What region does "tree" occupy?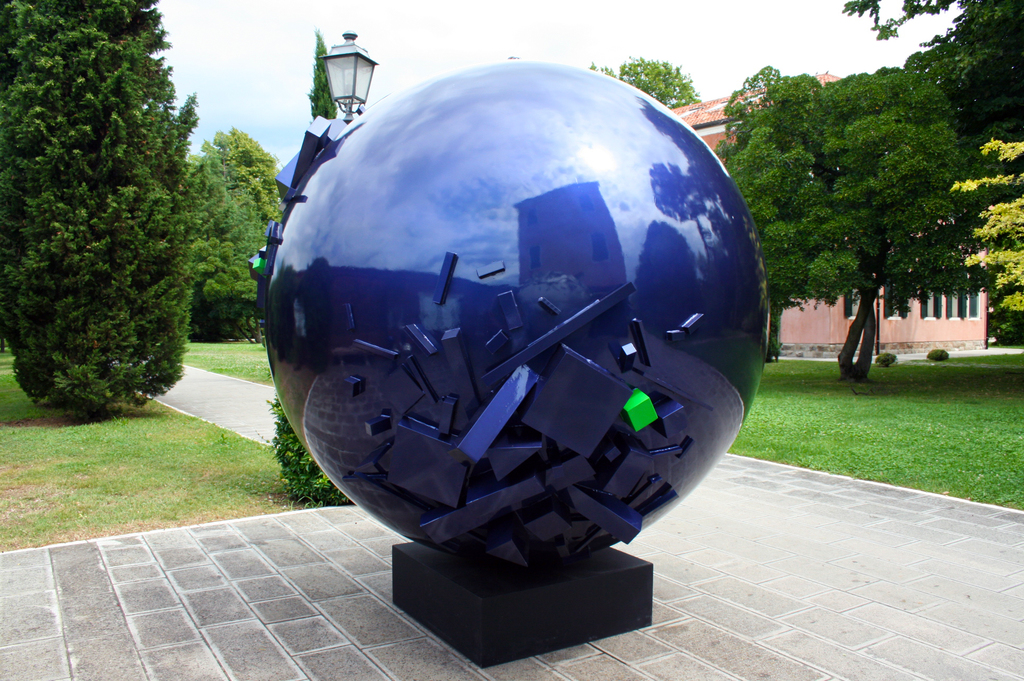
[0,0,195,430].
